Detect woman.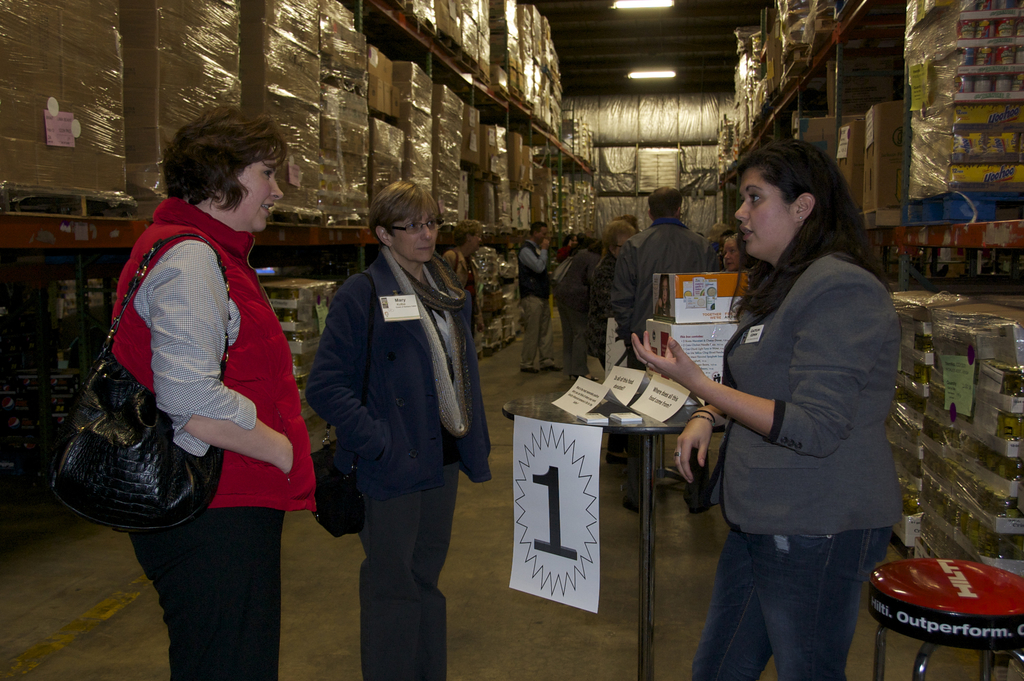
Detected at (677, 125, 922, 680).
